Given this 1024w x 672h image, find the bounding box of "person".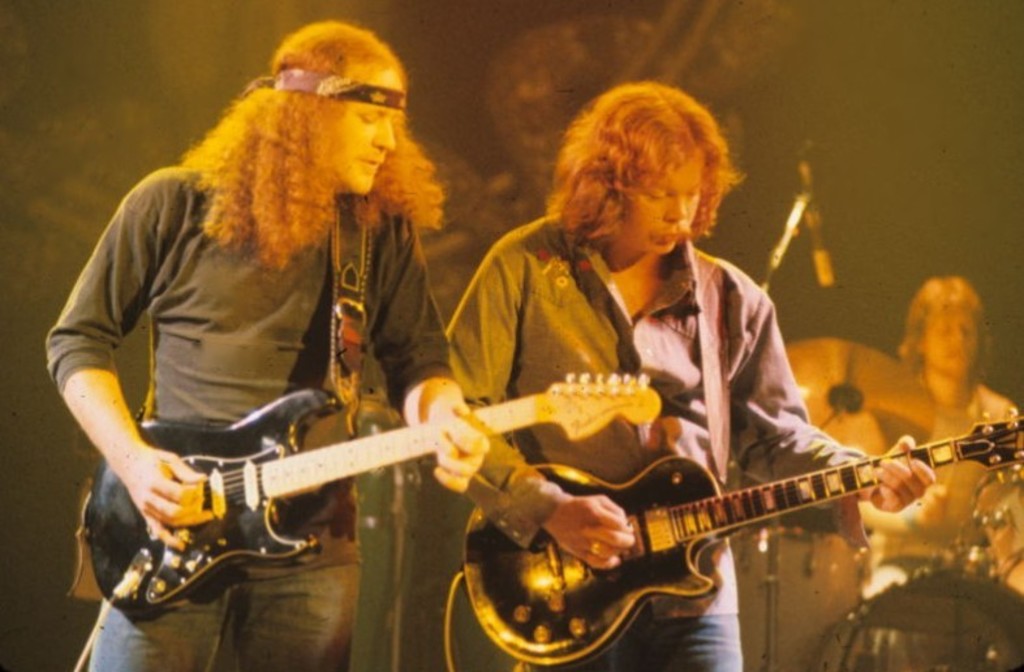
(440,83,934,671).
